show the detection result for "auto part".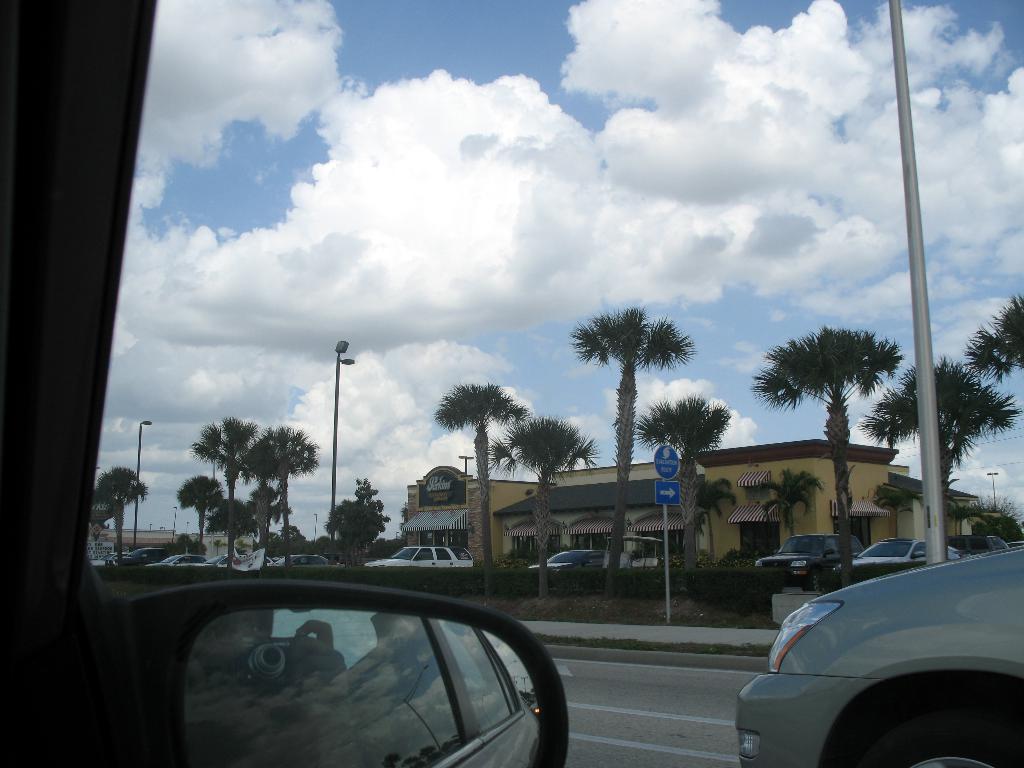
box=[162, 583, 584, 767].
